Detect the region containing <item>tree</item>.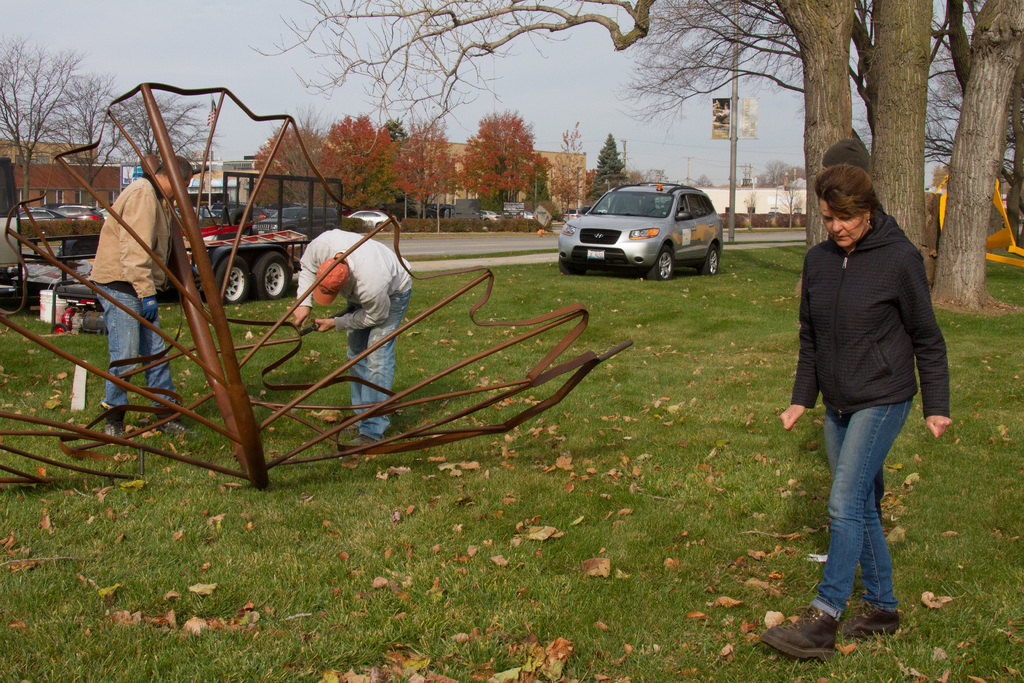
(751, 159, 808, 188).
